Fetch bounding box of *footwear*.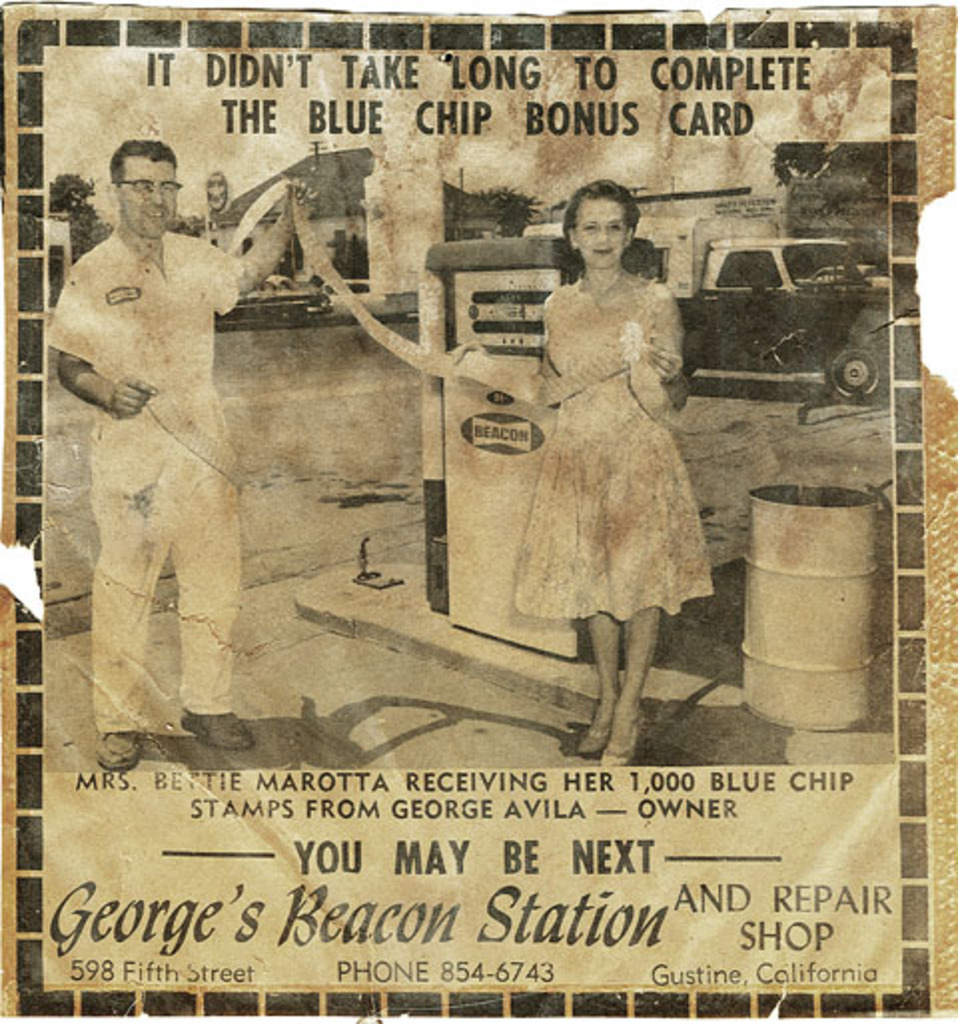
Bbox: box=[92, 729, 138, 772].
